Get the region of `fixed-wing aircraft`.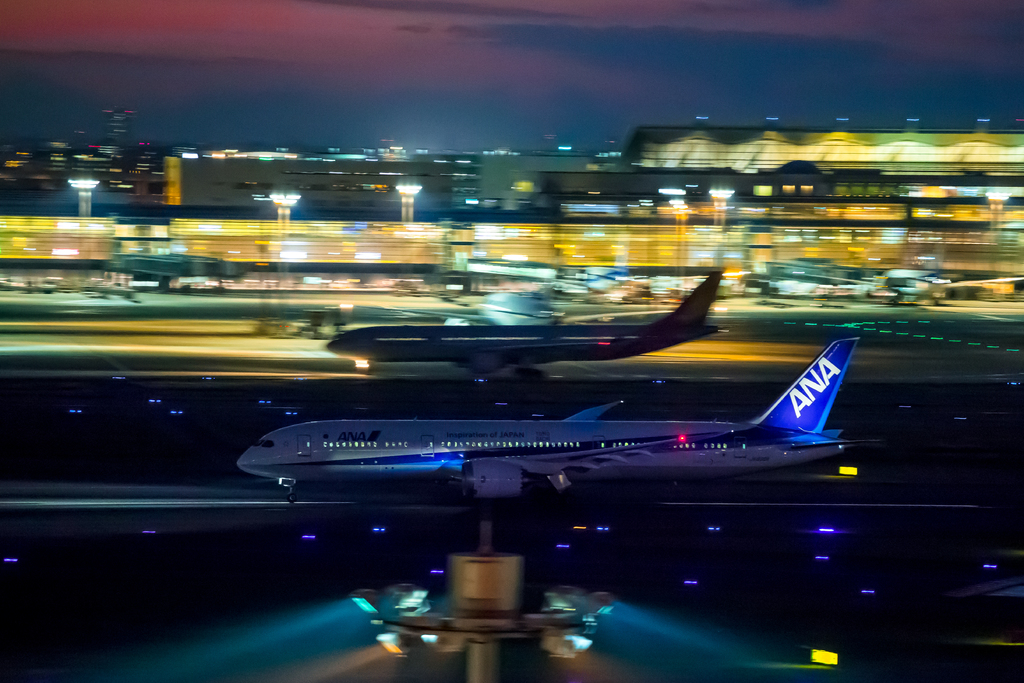
316, 254, 717, 387.
